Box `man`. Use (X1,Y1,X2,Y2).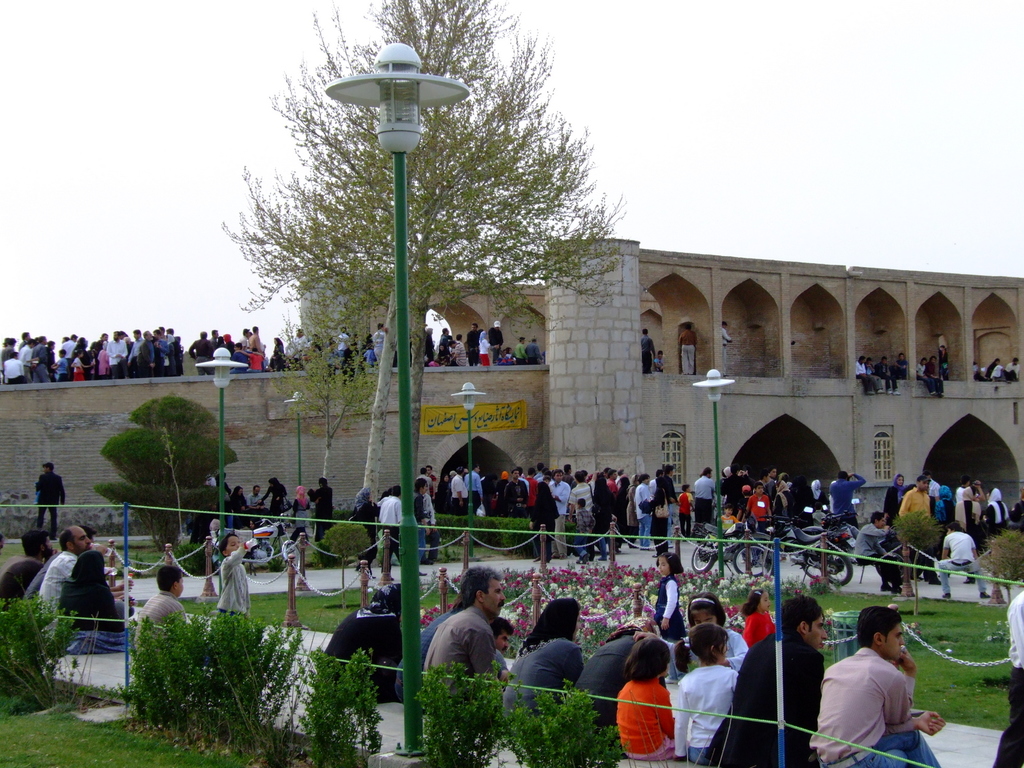
(394,607,511,703).
